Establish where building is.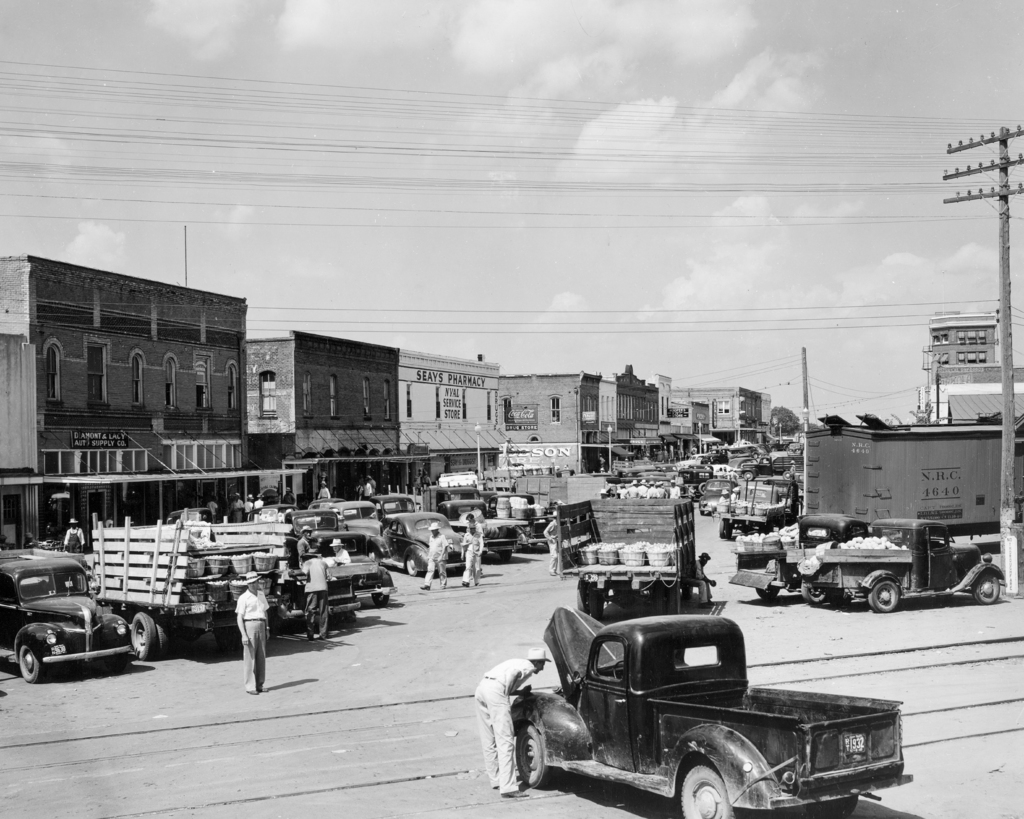
Established at 250 329 401 512.
